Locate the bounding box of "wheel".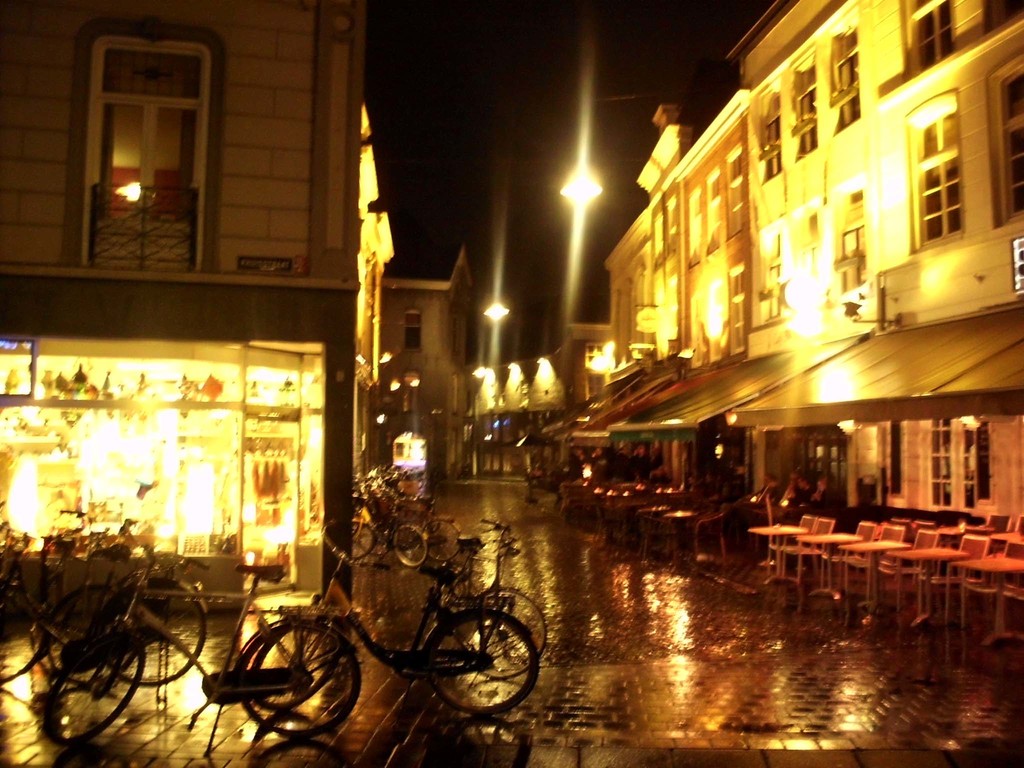
Bounding box: 355 520 375 563.
